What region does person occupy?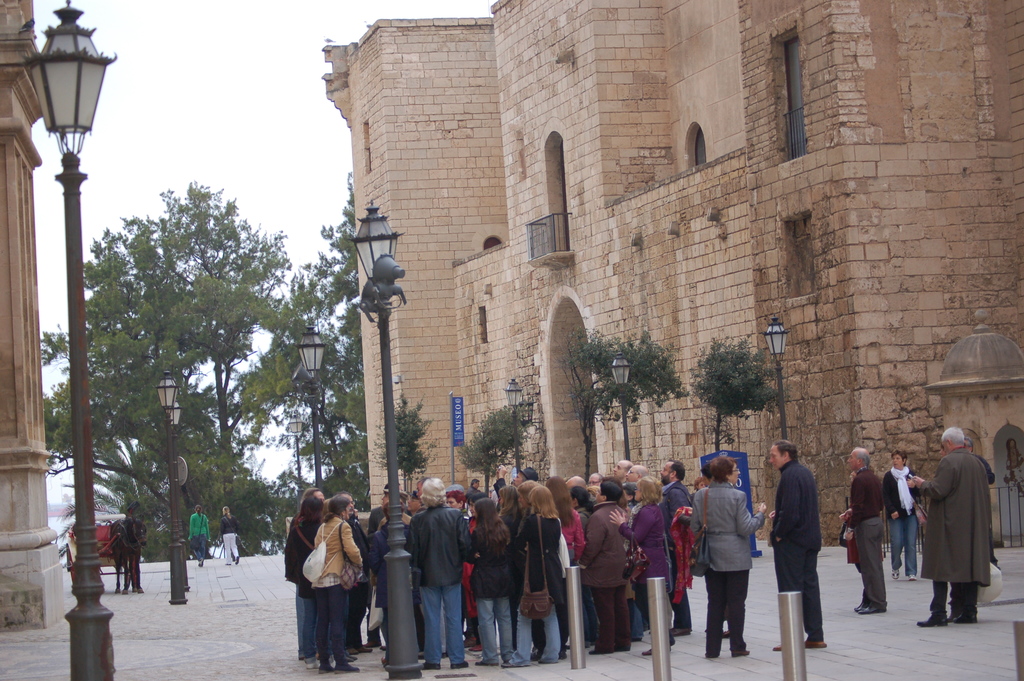
bbox=(216, 504, 240, 566).
